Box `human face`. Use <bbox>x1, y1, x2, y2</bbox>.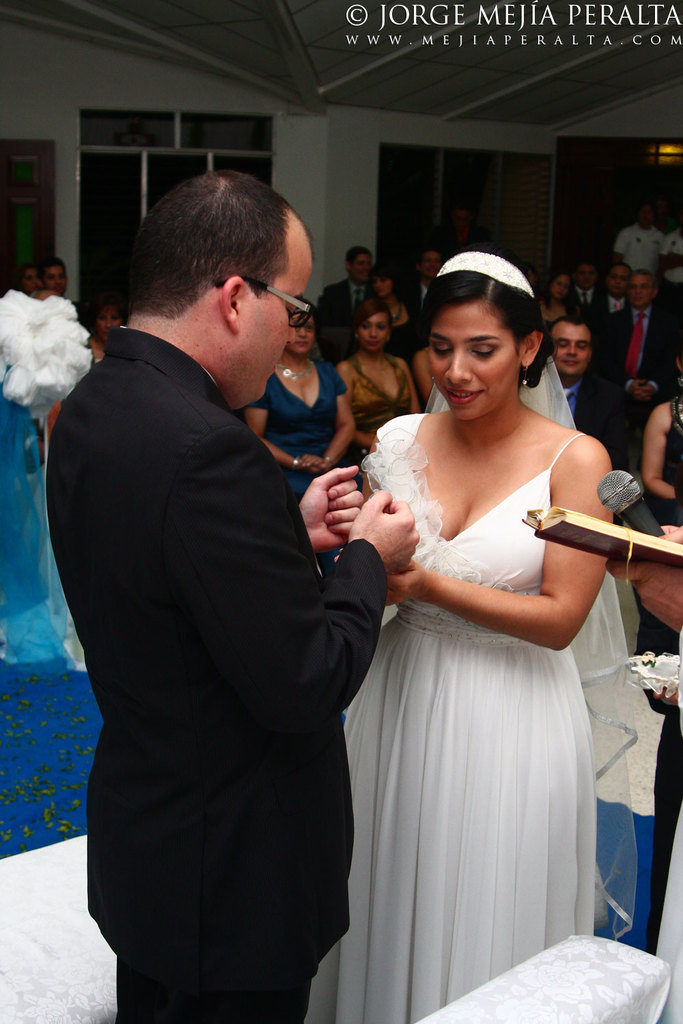
<bbox>246, 212, 312, 408</bbox>.
